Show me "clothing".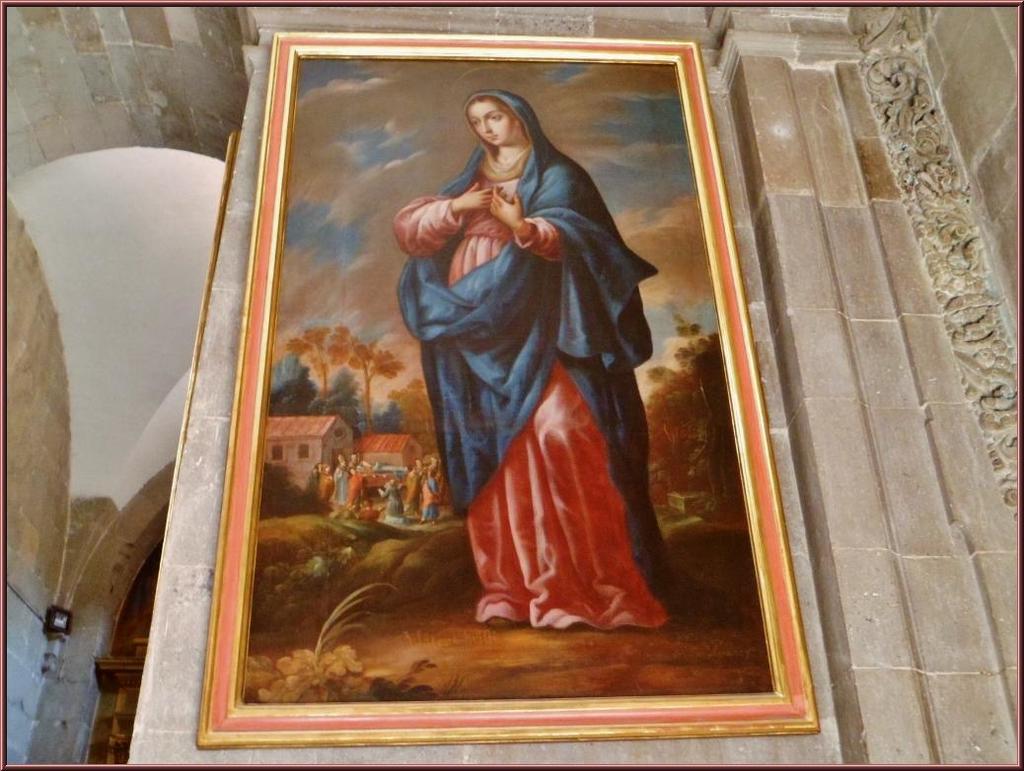
"clothing" is here: 319/462/333/499.
